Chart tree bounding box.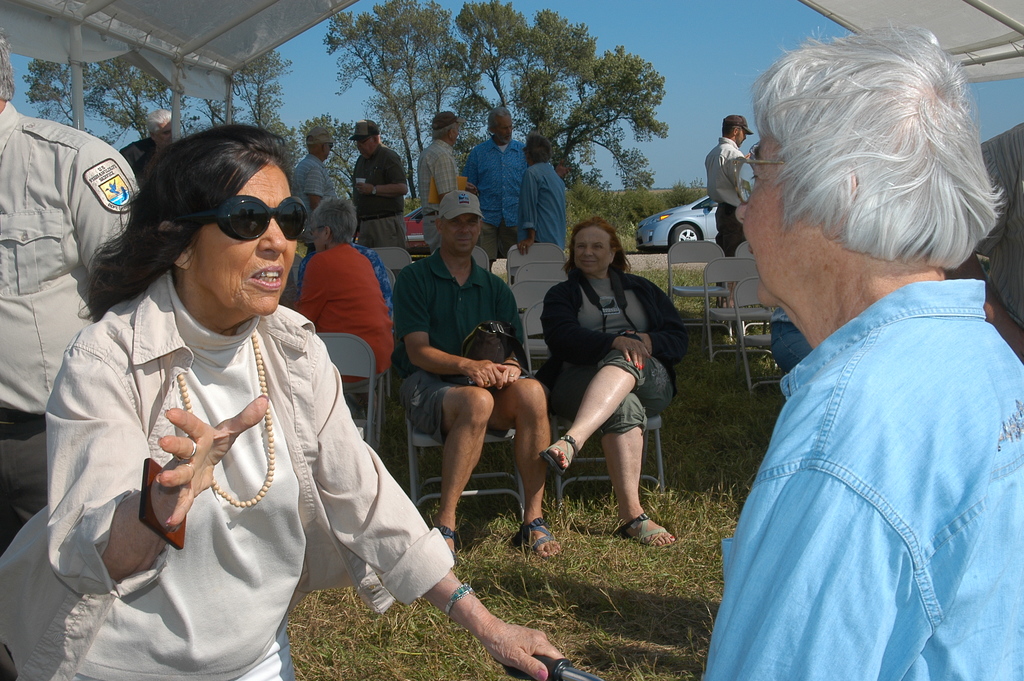
Charted: box=[324, 12, 423, 204].
